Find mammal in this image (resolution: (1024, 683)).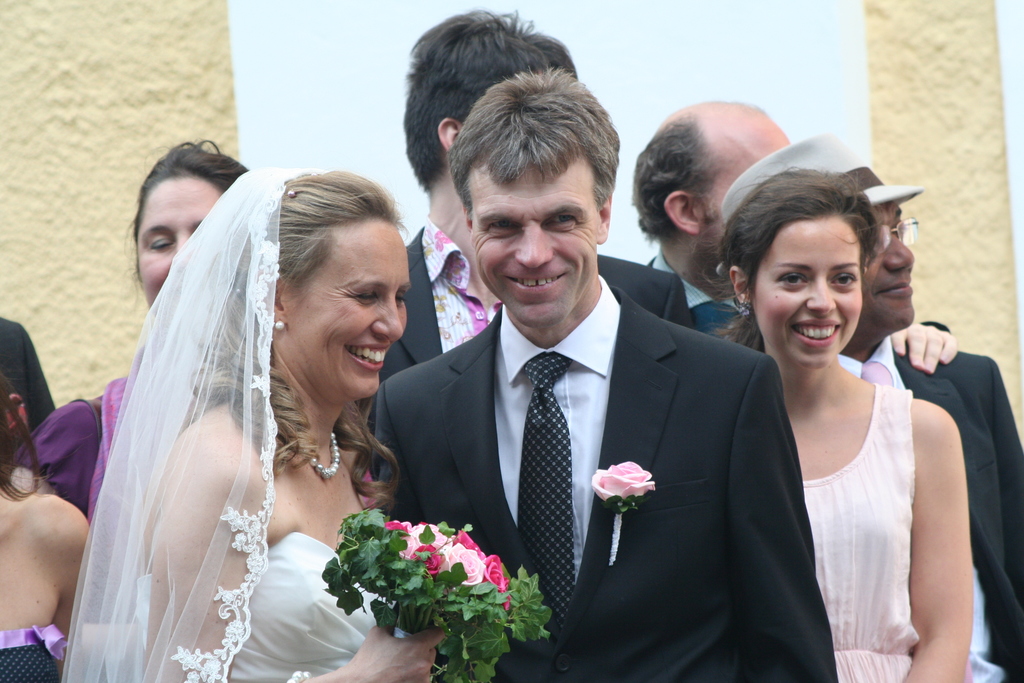
crop(633, 97, 796, 335).
